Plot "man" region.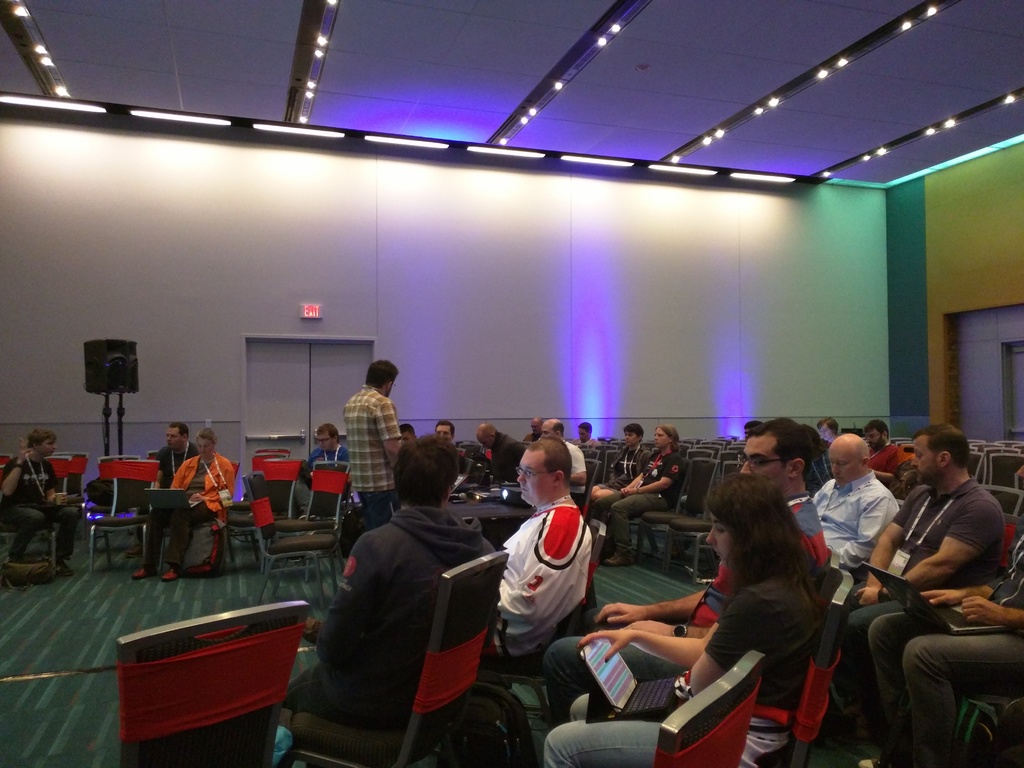
Plotted at locate(341, 362, 412, 526).
